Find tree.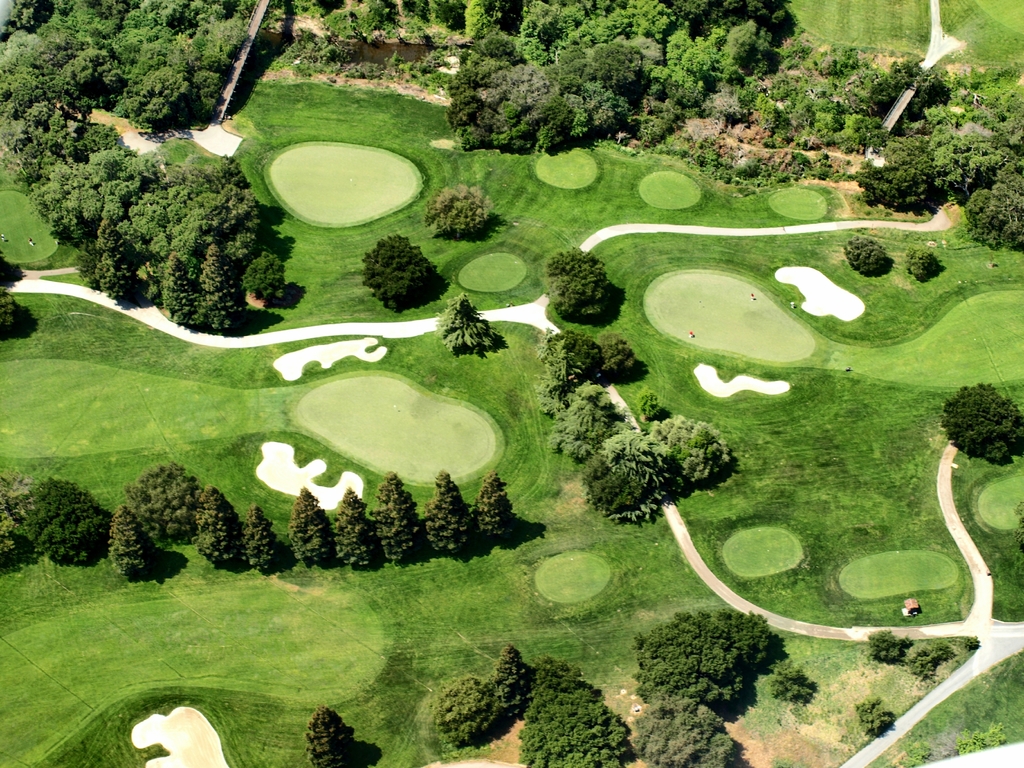
<box>117,461,206,537</box>.
